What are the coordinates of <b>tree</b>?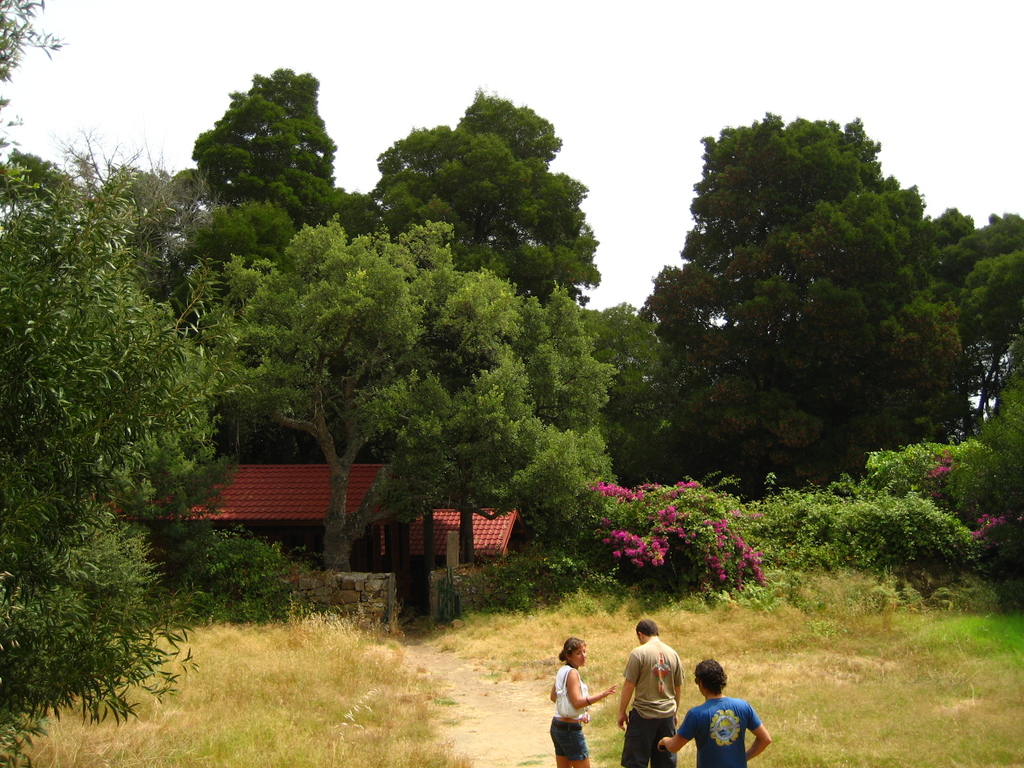
left=188, top=65, right=390, bottom=242.
